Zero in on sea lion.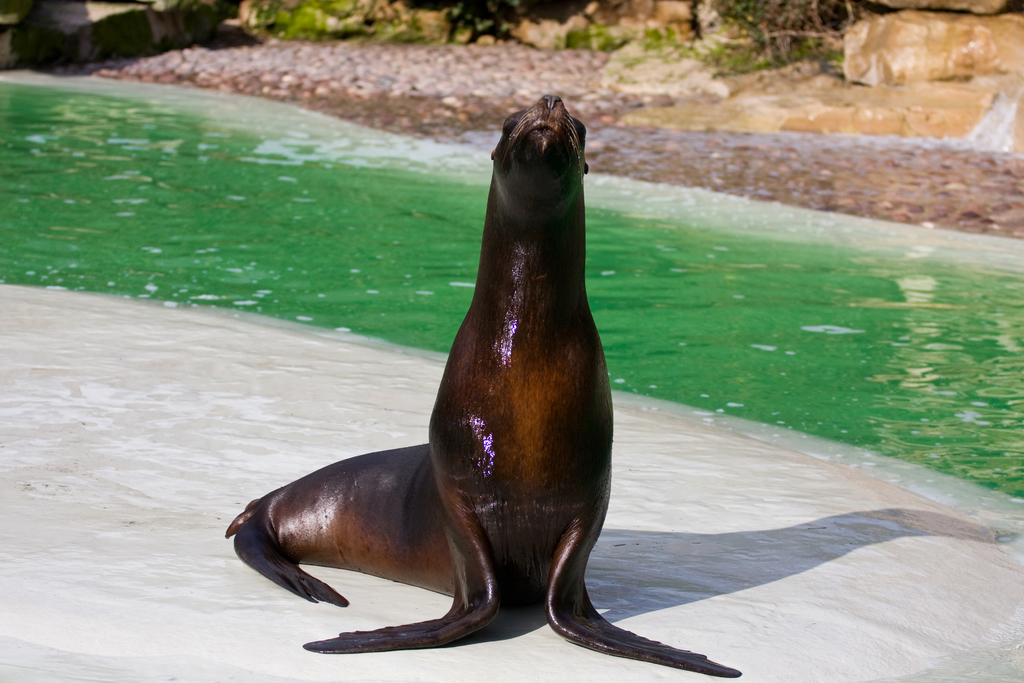
Zeroed in: {"x1": 223, "y1": 95, "x2": 740, "y2": 678}.
